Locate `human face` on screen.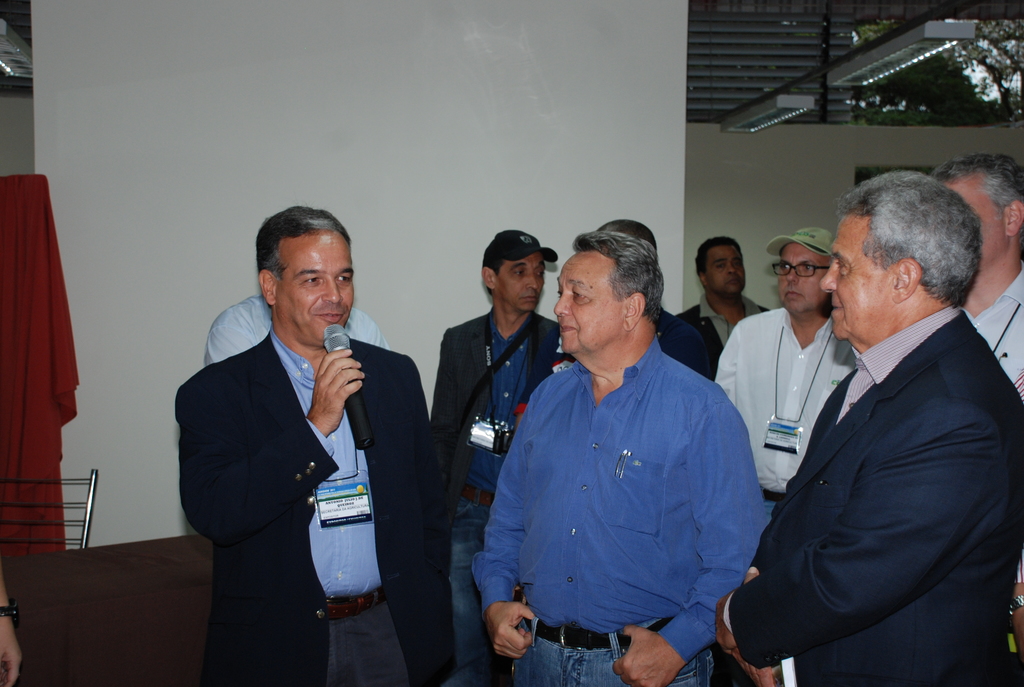
On screen at rect(712, 244, 748, 298).
